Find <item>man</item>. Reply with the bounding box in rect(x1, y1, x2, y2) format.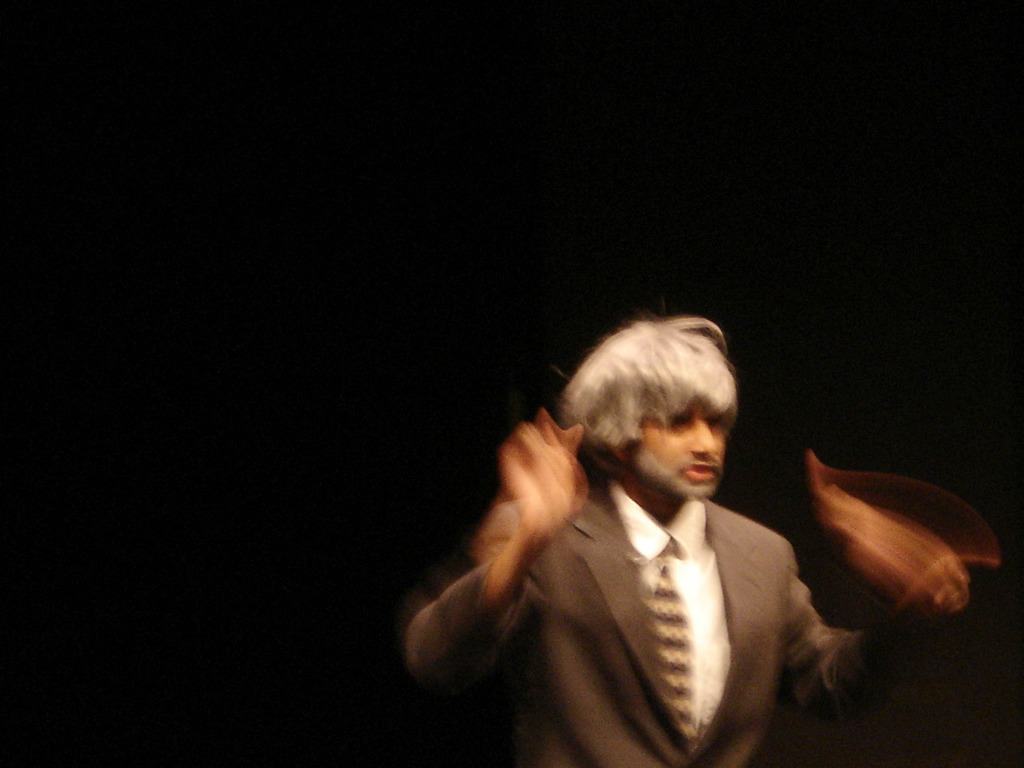
rect(267, 201, 958, 746).
